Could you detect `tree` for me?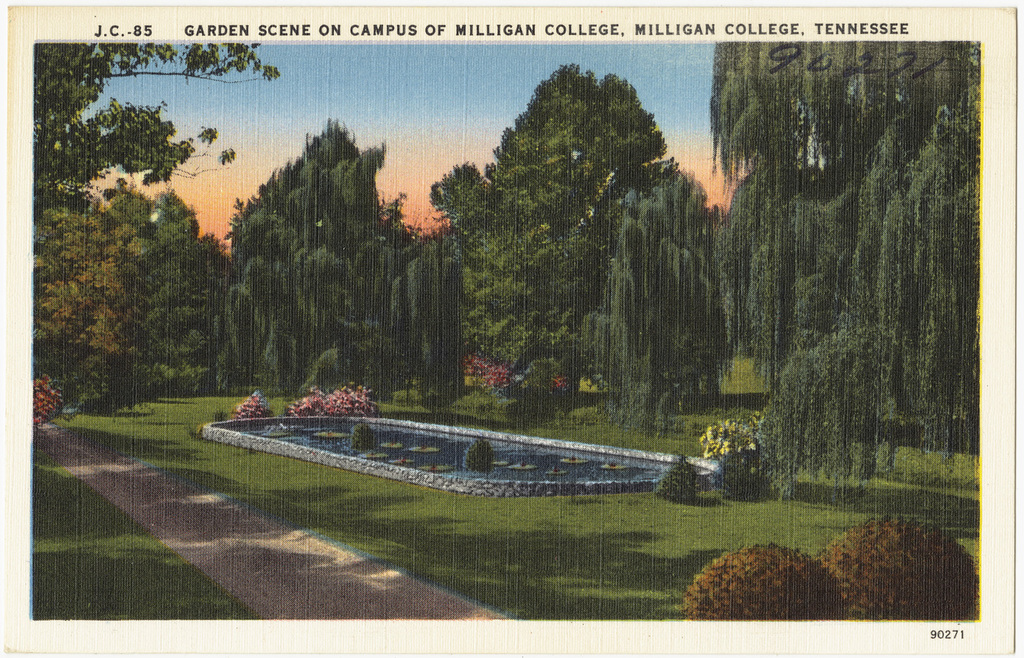
Detection result: [x1=34, y1=202, x2=146, y2=359].
